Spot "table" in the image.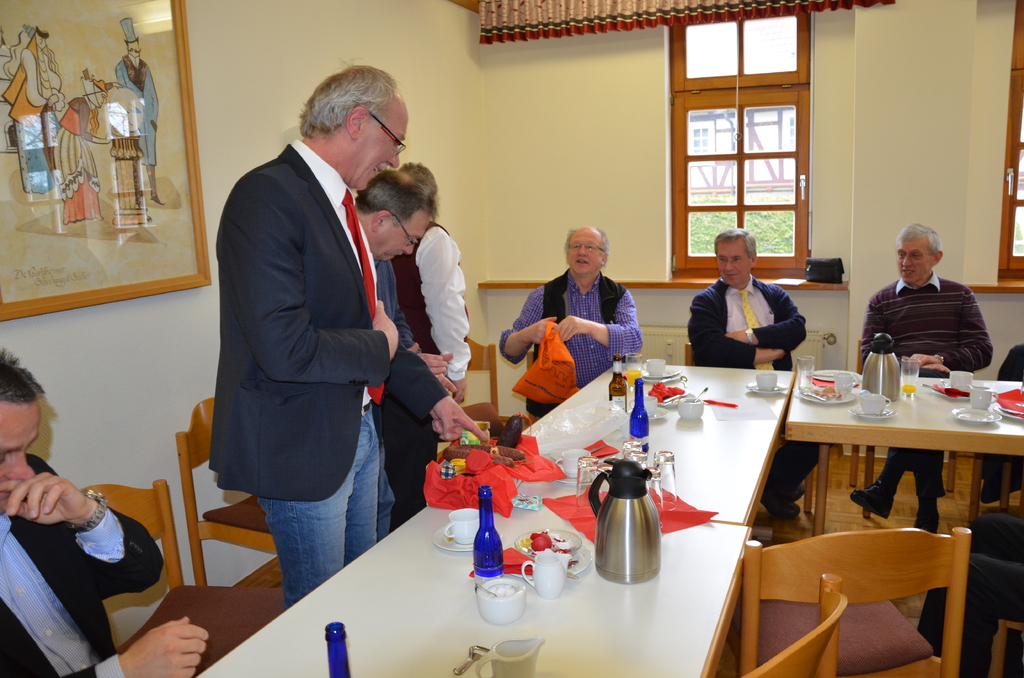
"table" found at detection(195, 504, 755, 677).
